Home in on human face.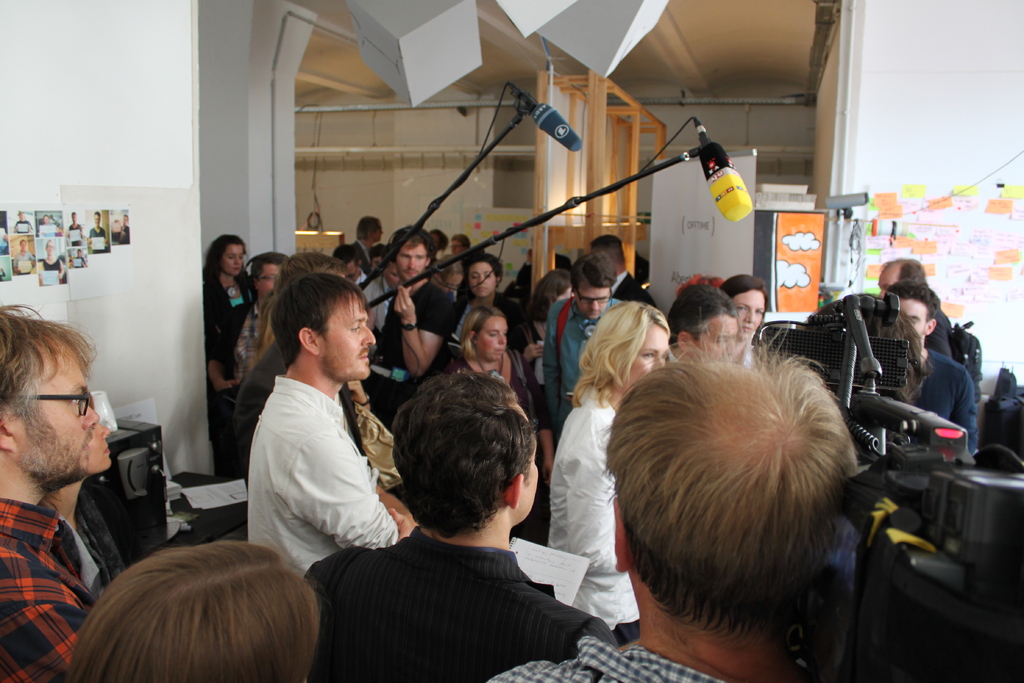
Homed in at detection(257, 265, 282, 299).
